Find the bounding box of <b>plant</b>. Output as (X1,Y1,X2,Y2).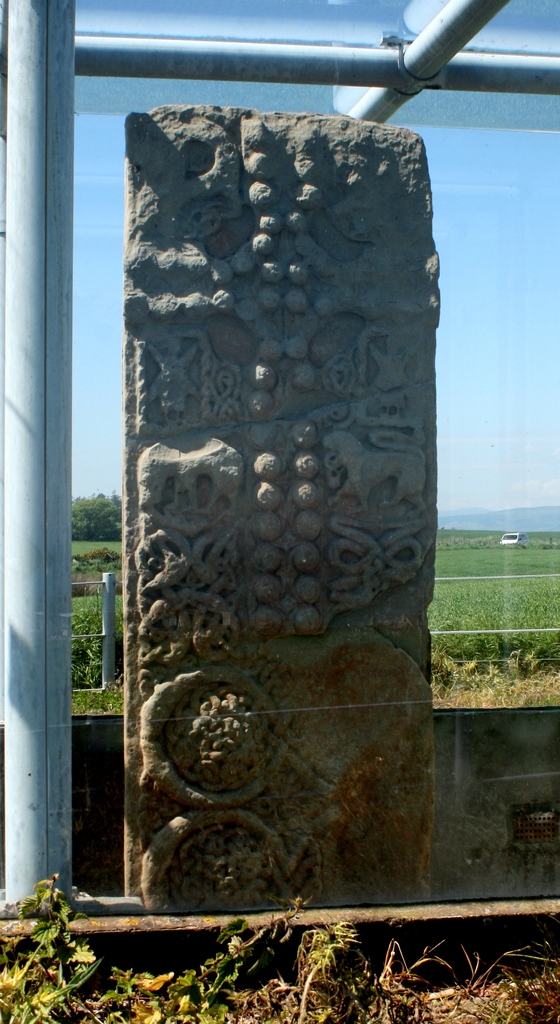
(459,931,551,1023).
